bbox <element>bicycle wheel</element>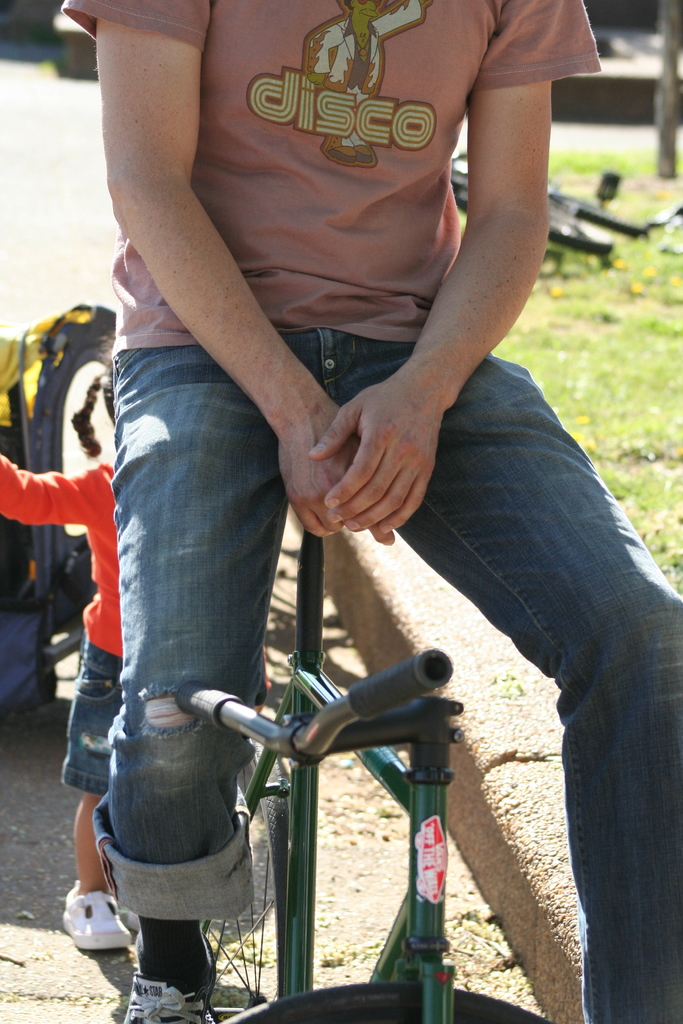
x1=226, y1=984, x2=552, y2=1023
